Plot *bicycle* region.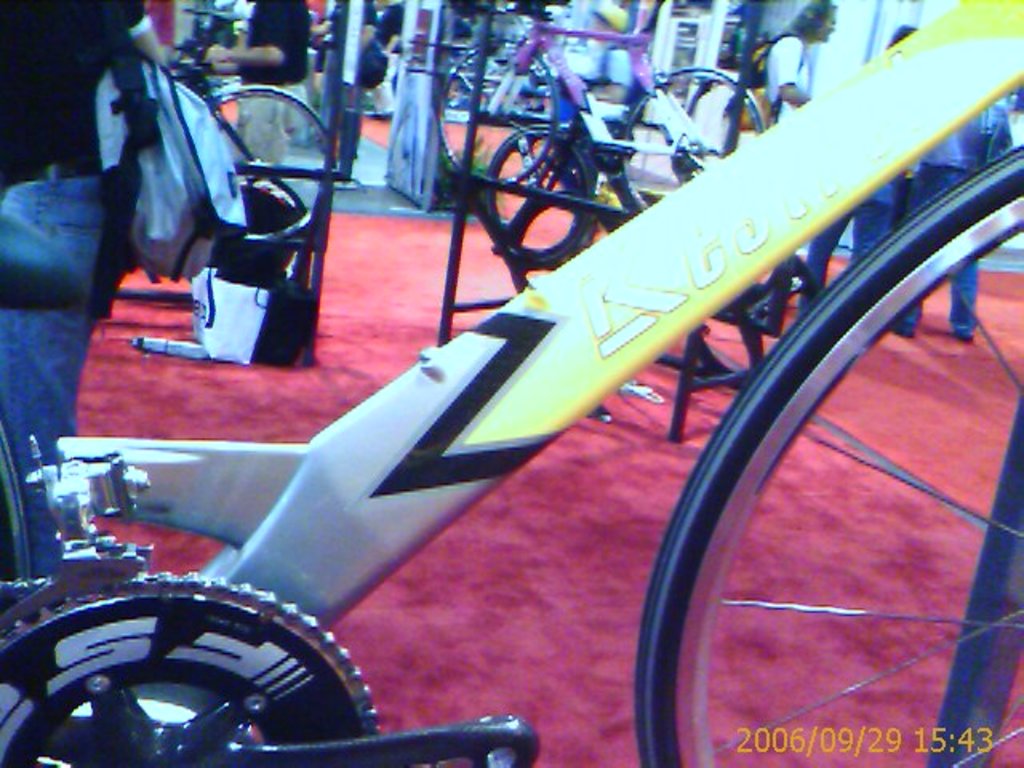
Plotted at 467:0:771:246.
